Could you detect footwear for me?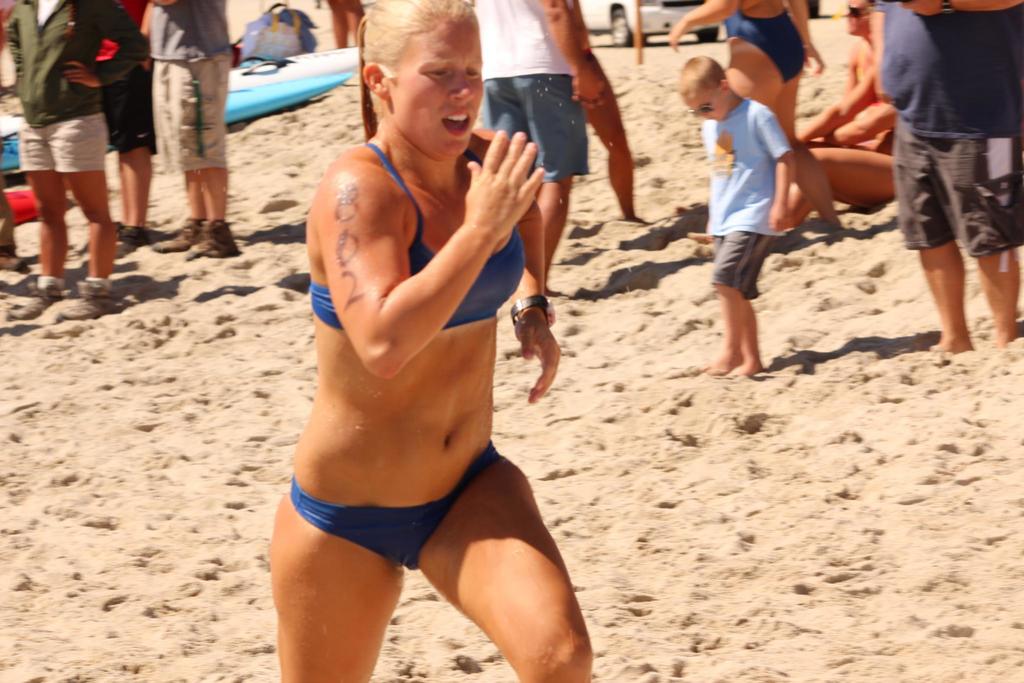
Detection result: 11, 283, 58, 315.
